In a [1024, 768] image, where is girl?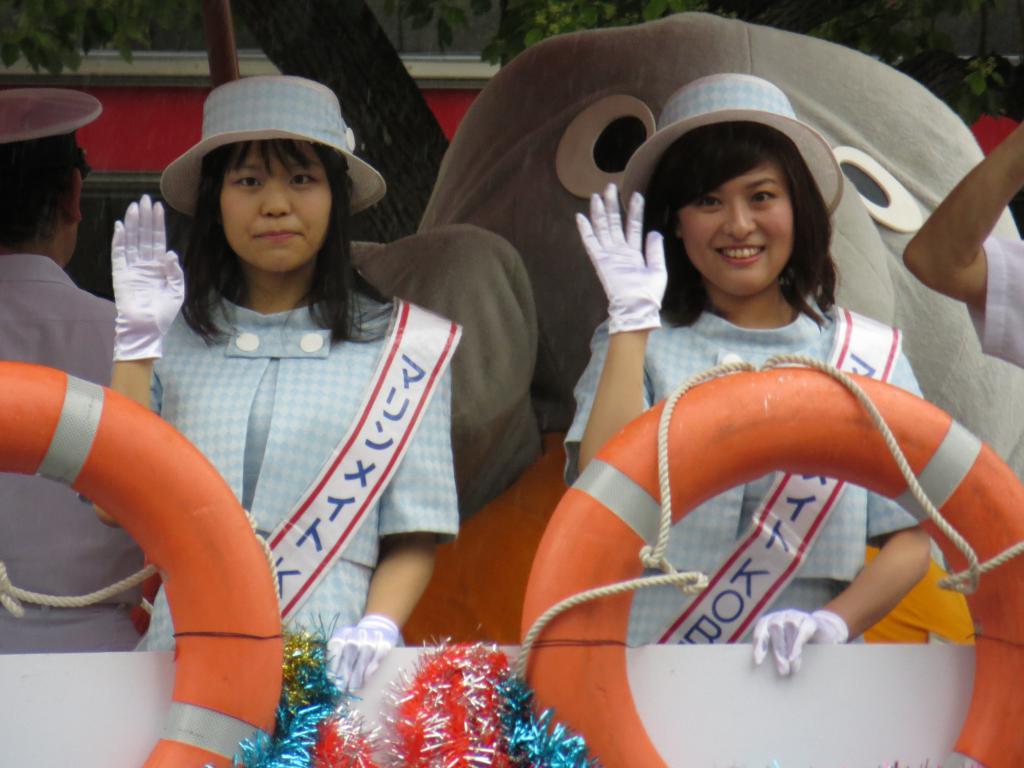
108, 72, 457, 692.
